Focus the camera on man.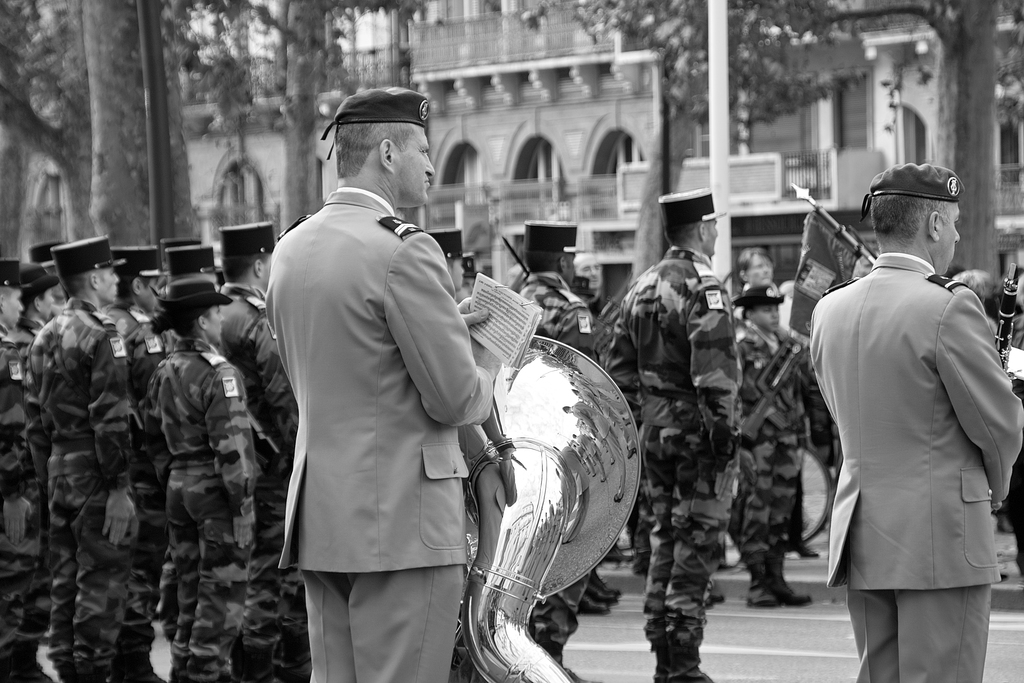
Focus region: [734, 283, 816, 600].
